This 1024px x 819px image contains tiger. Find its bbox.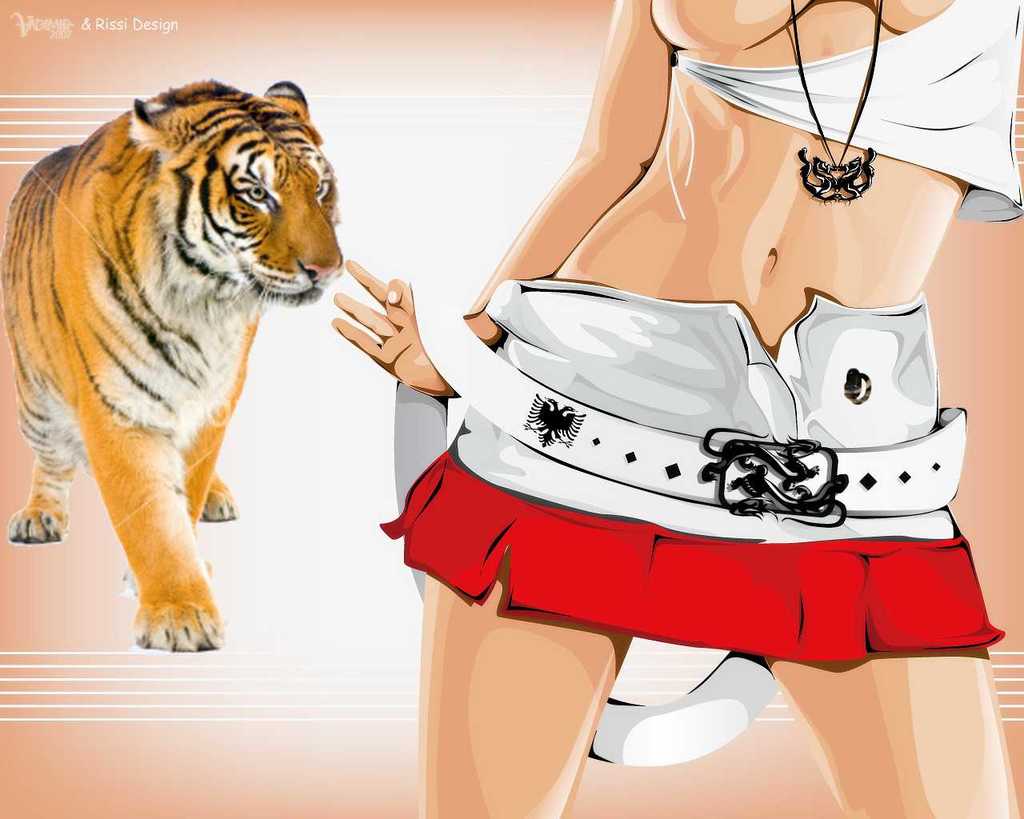
[0, 72, 346, 653].
